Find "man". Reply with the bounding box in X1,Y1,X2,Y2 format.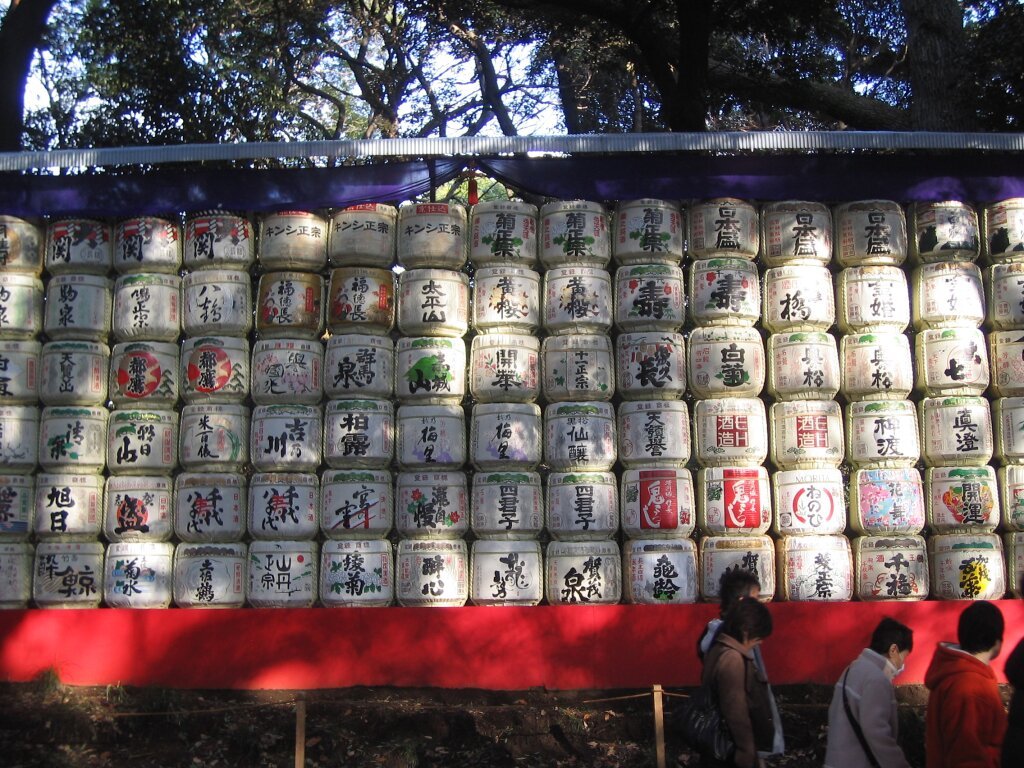
836,613,911,767.
